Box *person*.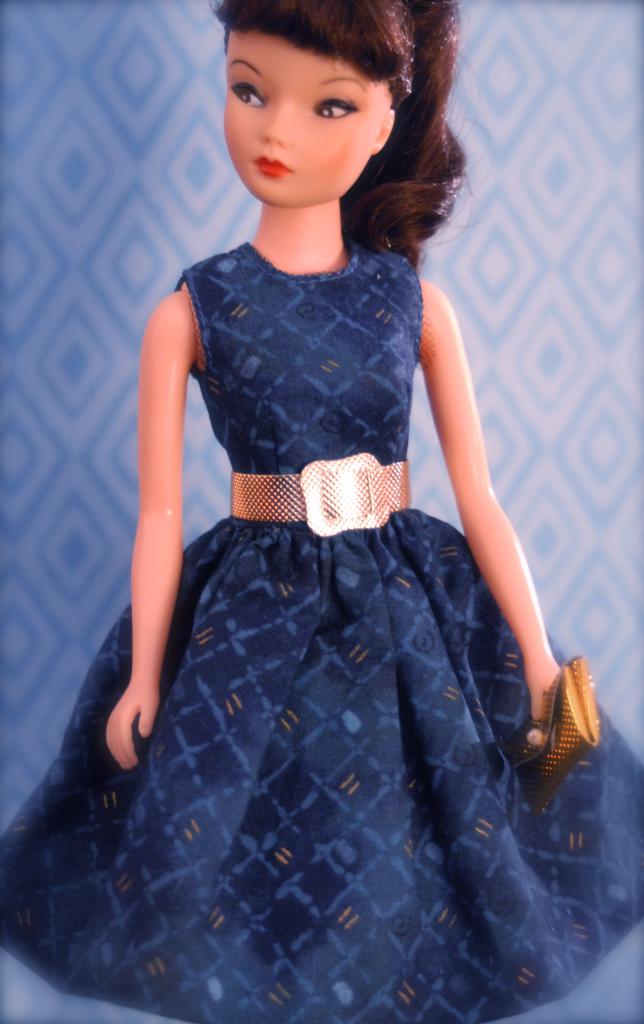
[0, 0, 643, 1021].
